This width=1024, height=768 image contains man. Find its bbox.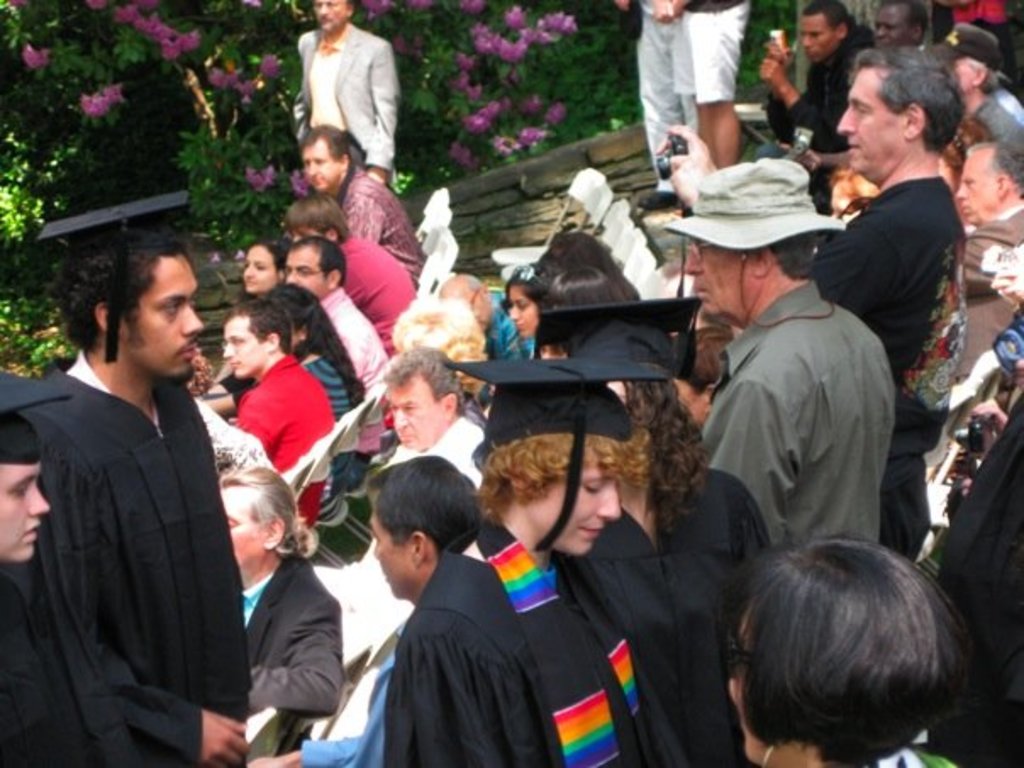
[953, 144, 1022, 376].
